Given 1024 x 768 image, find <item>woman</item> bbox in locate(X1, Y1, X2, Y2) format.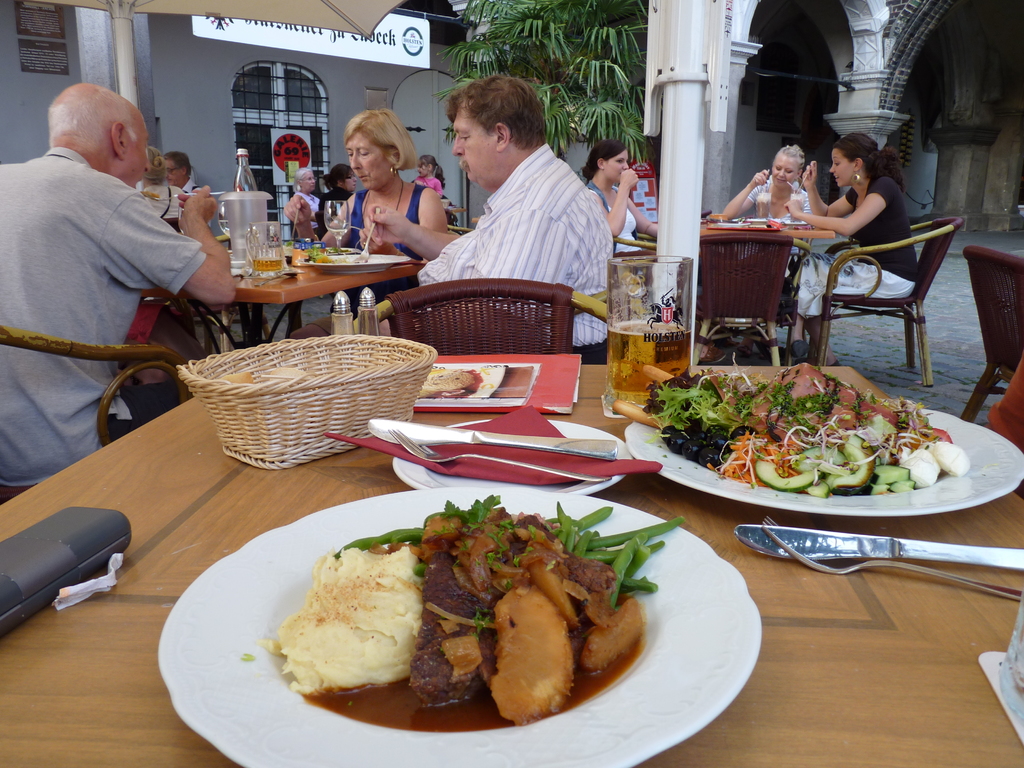
locate(587, 140, 666, 264).
